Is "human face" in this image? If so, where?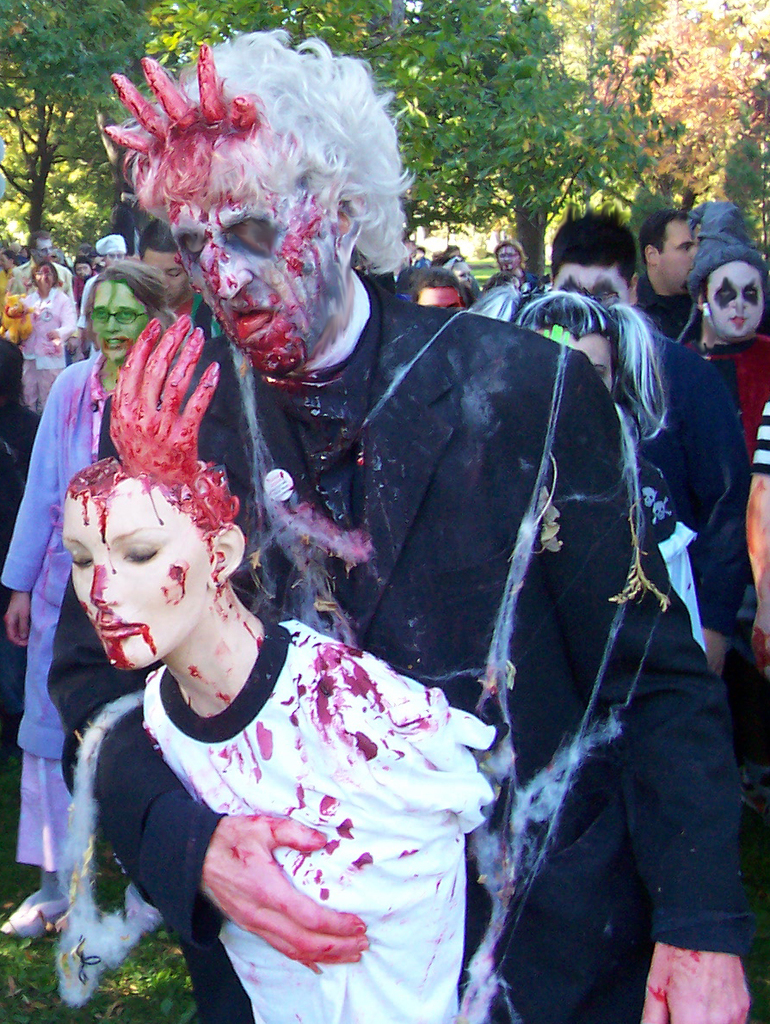
Yes, at 169, 199, 324, 377.
